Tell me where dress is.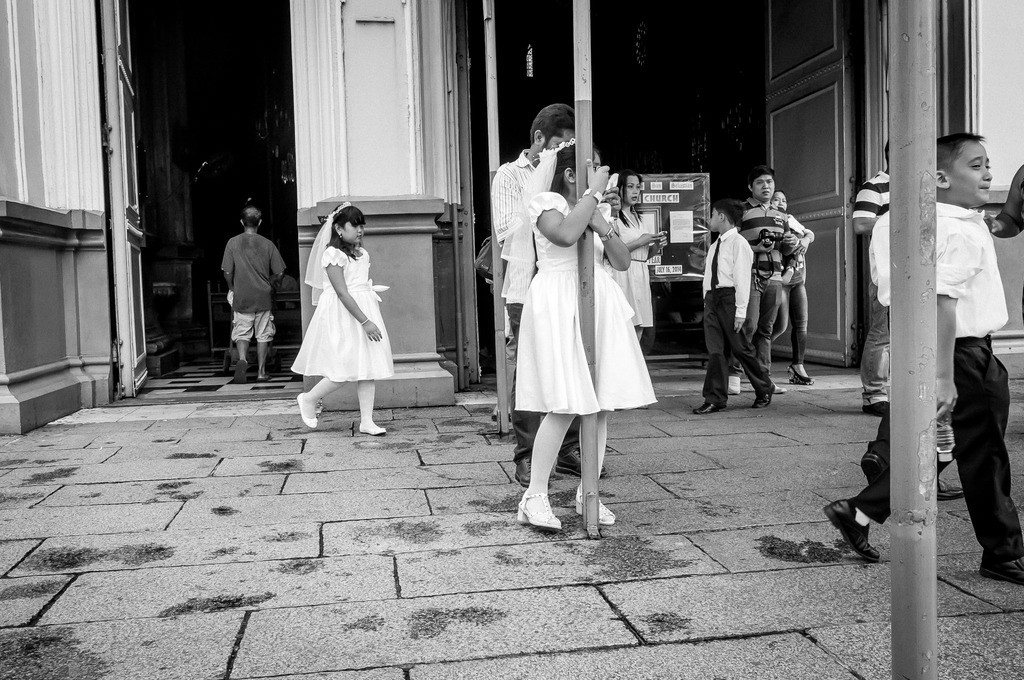
dress is at (left=502, top=180, right=650, bottom=423).
